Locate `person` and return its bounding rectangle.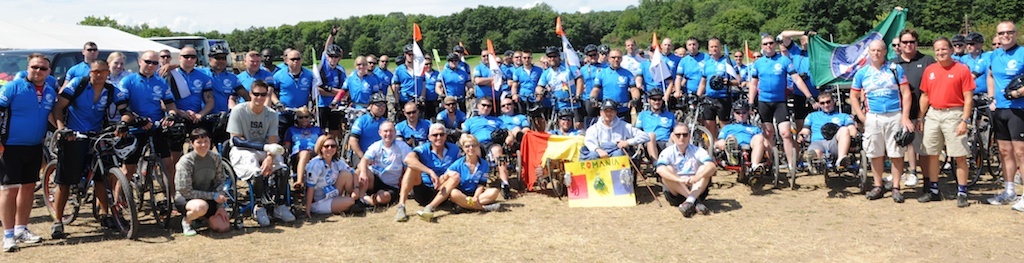
<box>438,132,497,215</box>.
